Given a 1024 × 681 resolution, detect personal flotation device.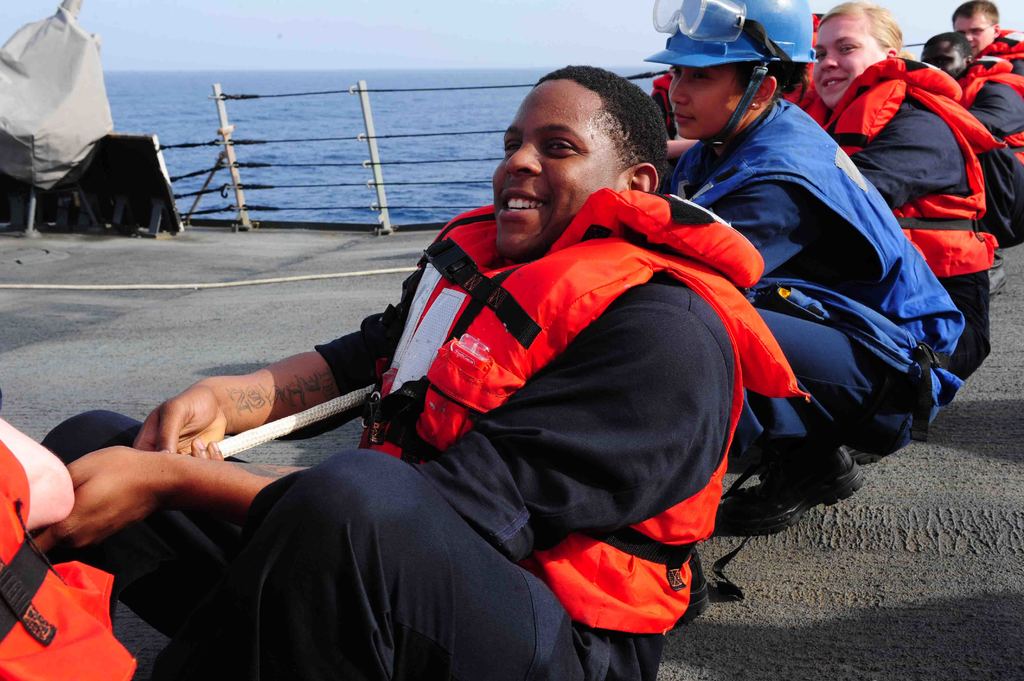
BBox(964, 25, 1023, 77).
